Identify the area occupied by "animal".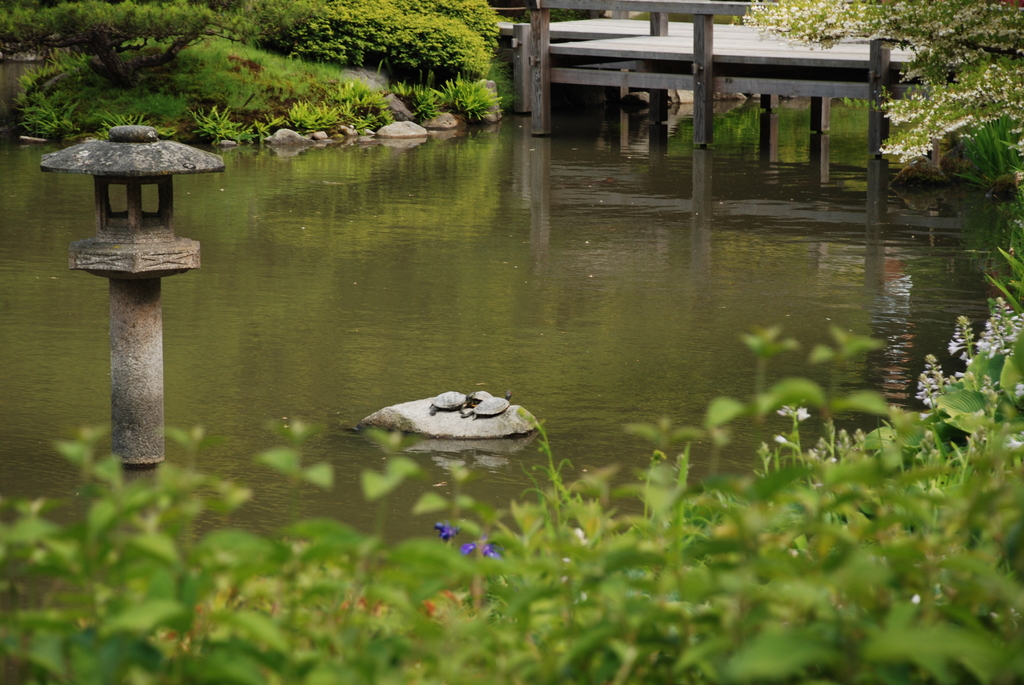
Area: [x1=458, y1=391, x2=515, y2=421].
